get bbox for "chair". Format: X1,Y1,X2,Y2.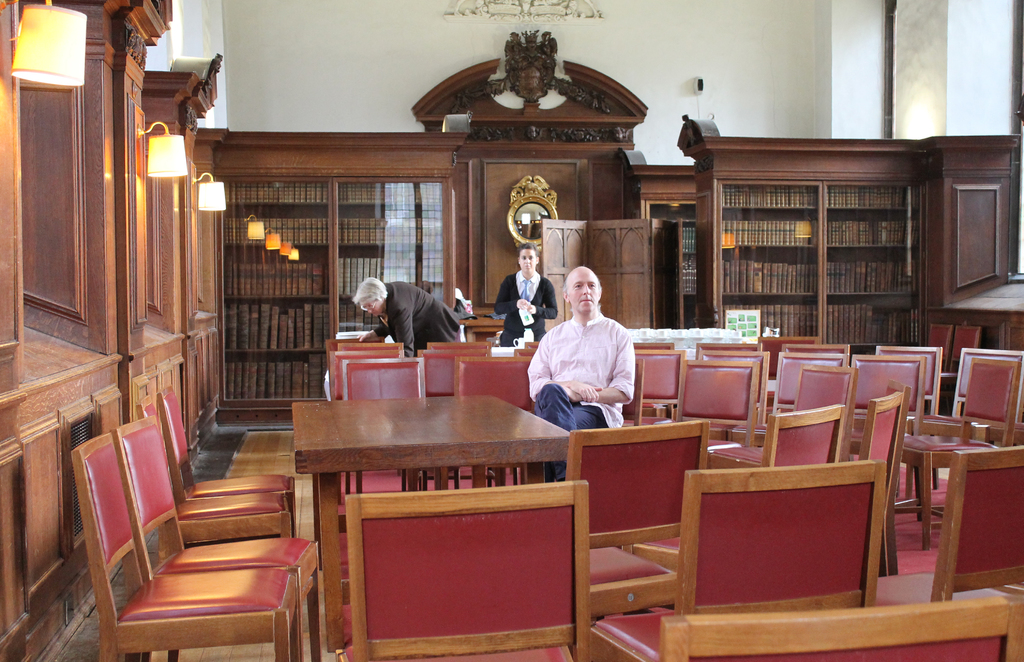
876,342,939,499.
